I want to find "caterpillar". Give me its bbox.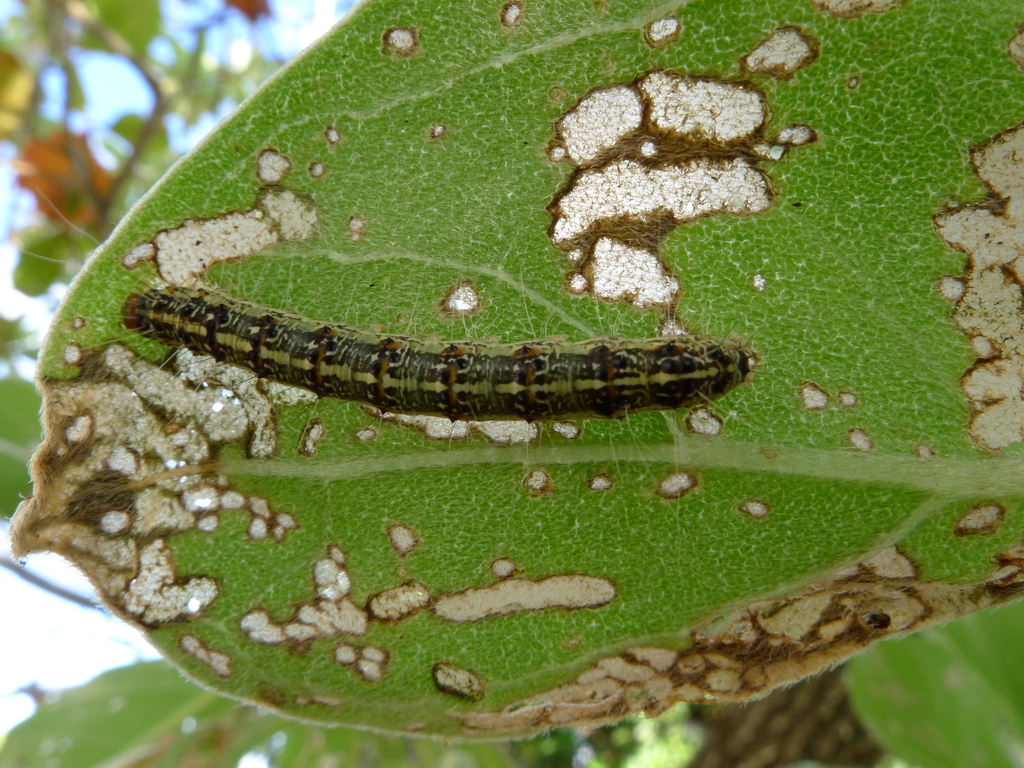
[left=9, top=175, right=763, bottom=541].
